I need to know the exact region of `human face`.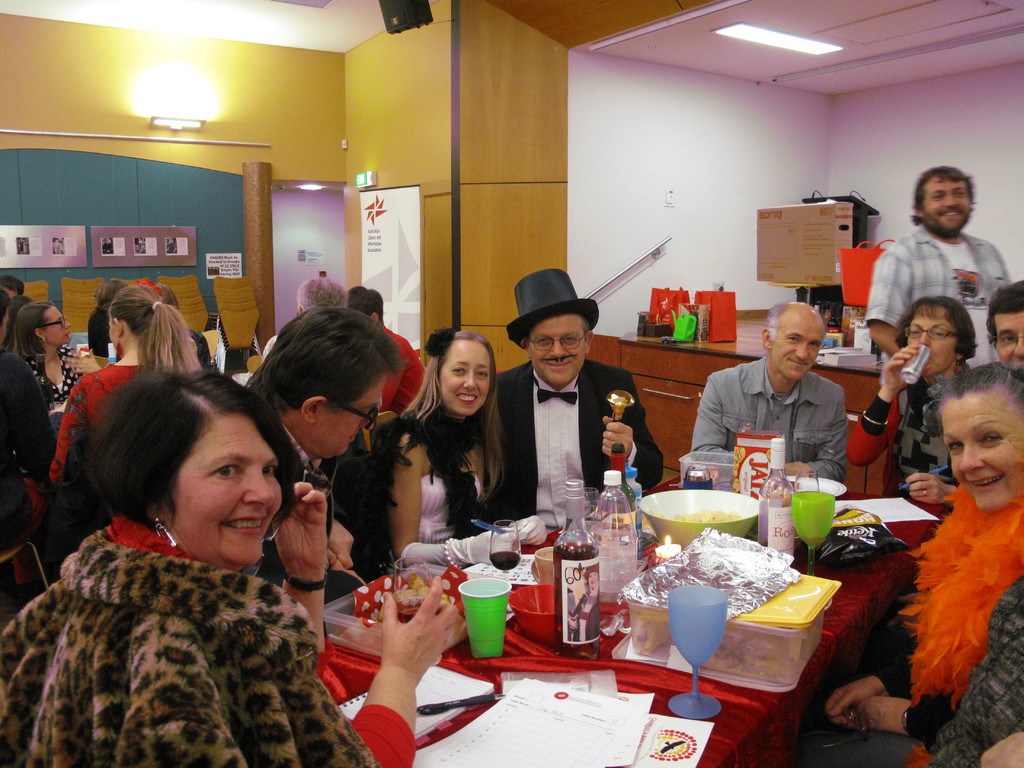
Region: x1=920 y1=172 x2=971 y2=230.
